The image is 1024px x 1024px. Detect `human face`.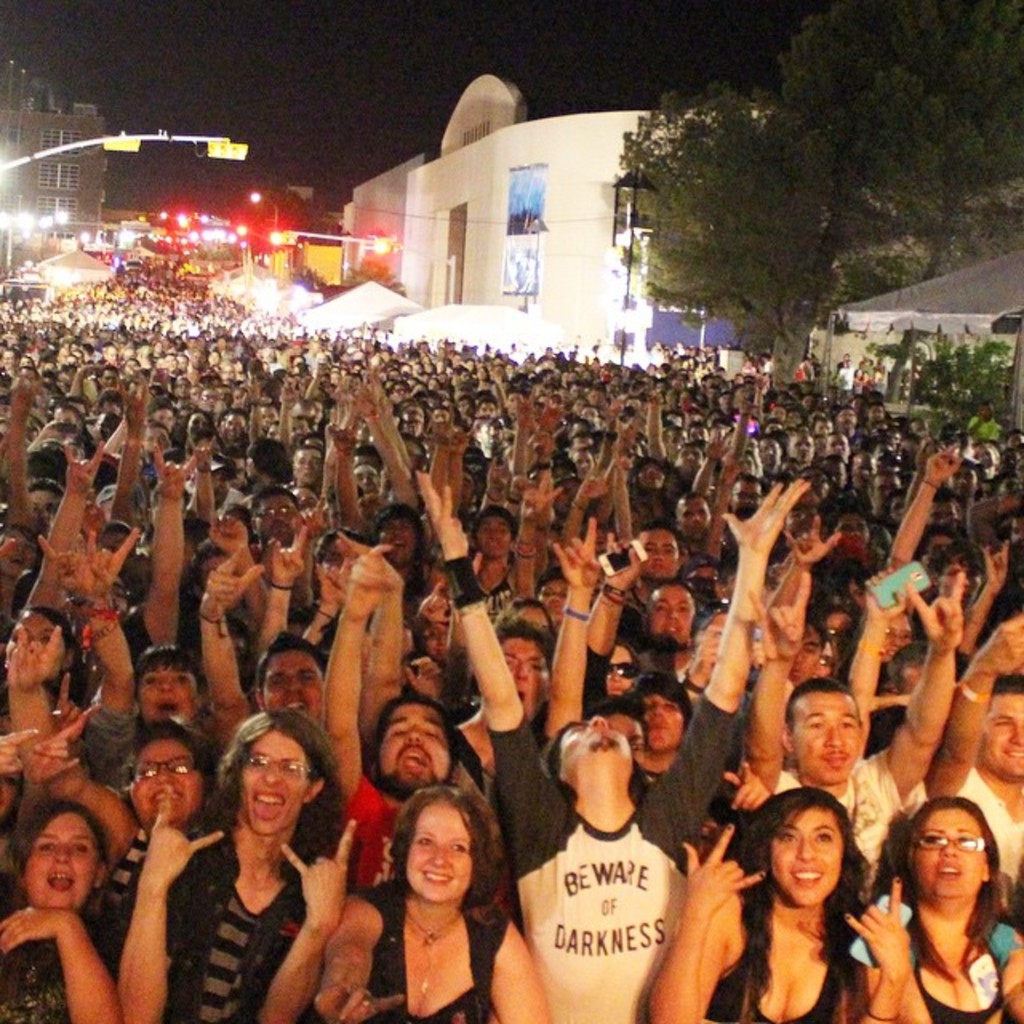
Detection: BBox(469, 509, 514, 557).
